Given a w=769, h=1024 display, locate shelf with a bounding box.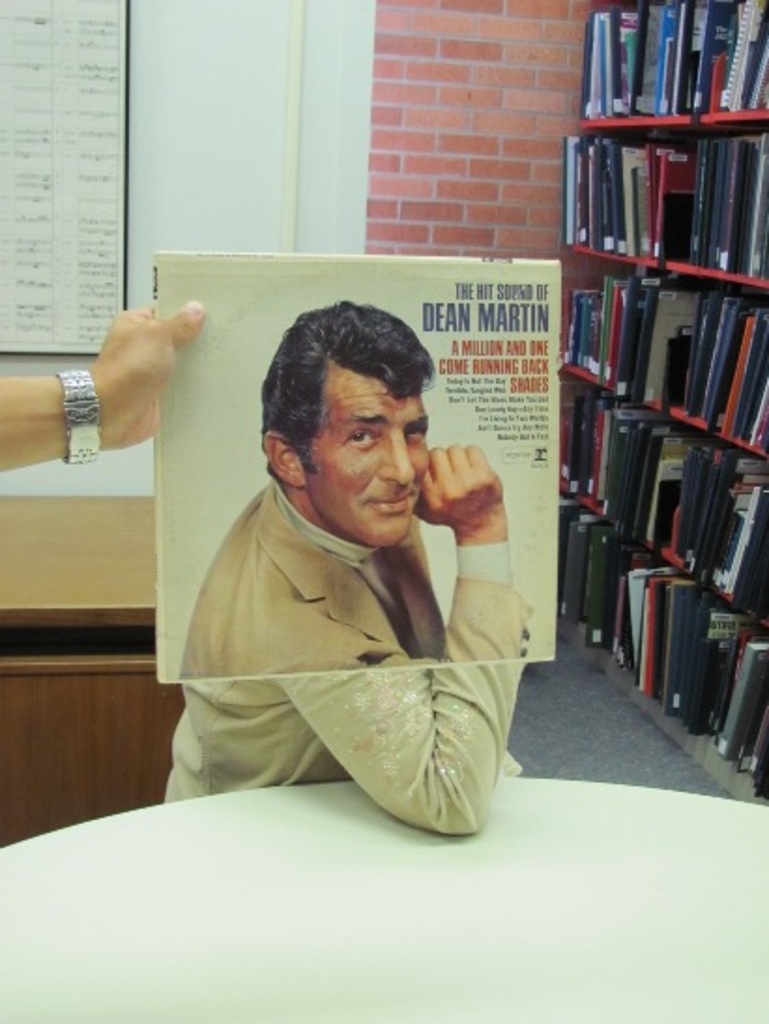
Located: [x1=552, y1=9, x2=756, y2=706].
